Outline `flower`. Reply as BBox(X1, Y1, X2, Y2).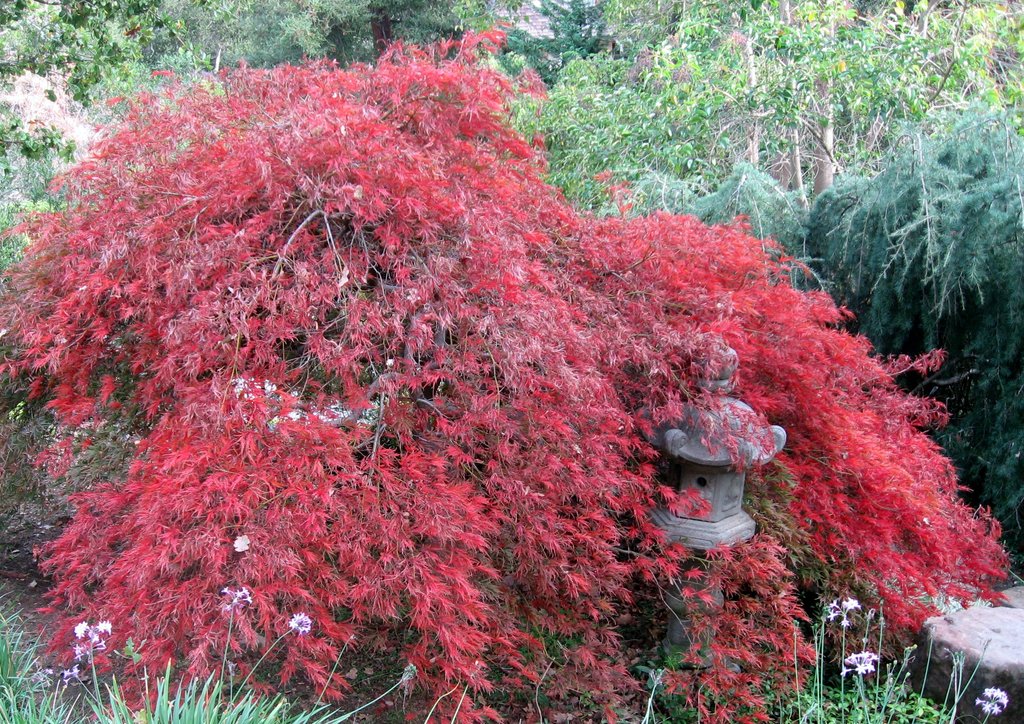
BBox(231, 533, 251, 557).
